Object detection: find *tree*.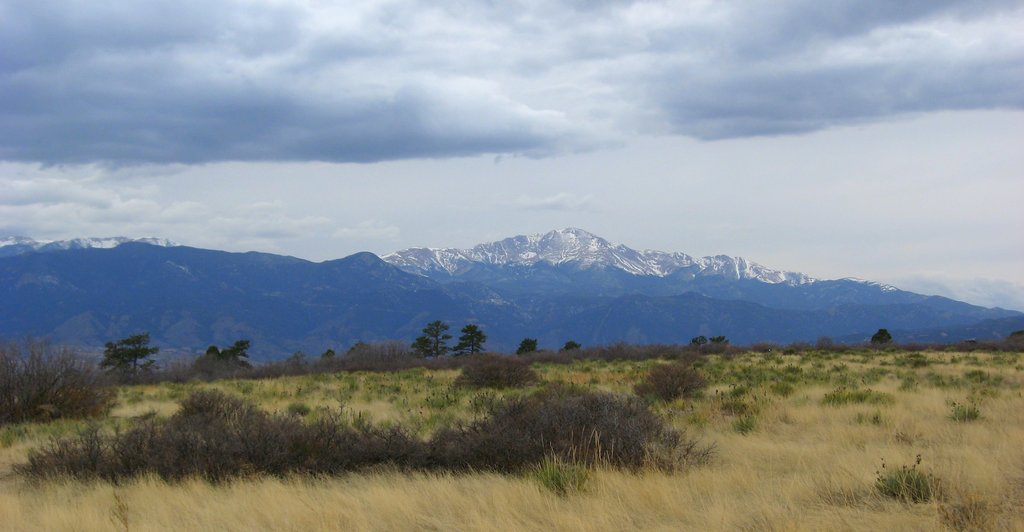
x1=207, y1=339, x2=262, y2=373.
